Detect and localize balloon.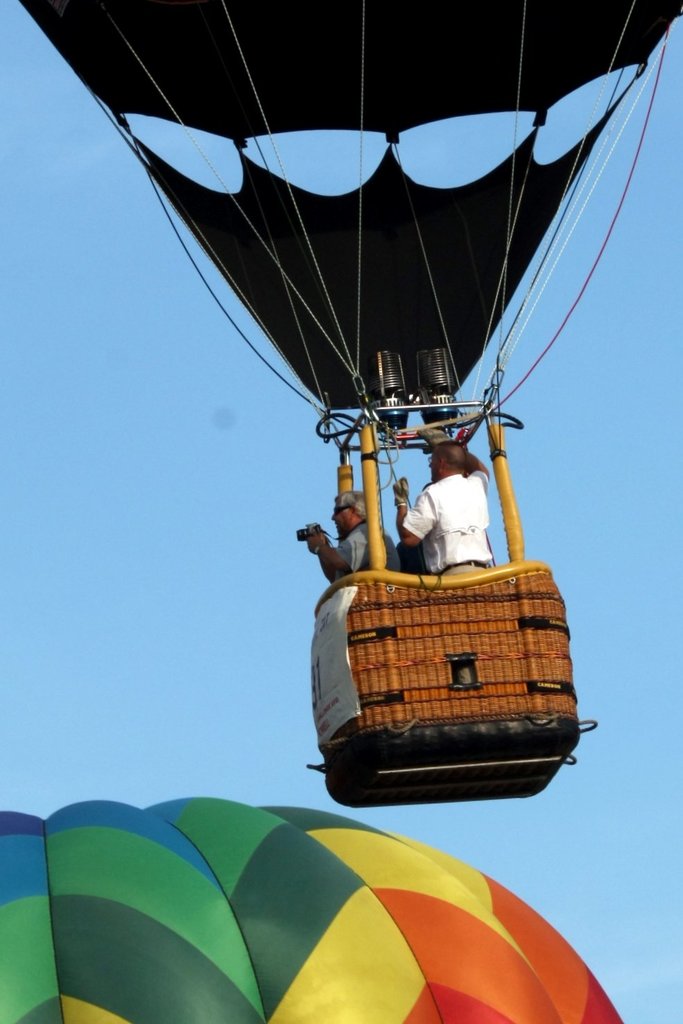
Localized at region(17, 0, 682, 417).
